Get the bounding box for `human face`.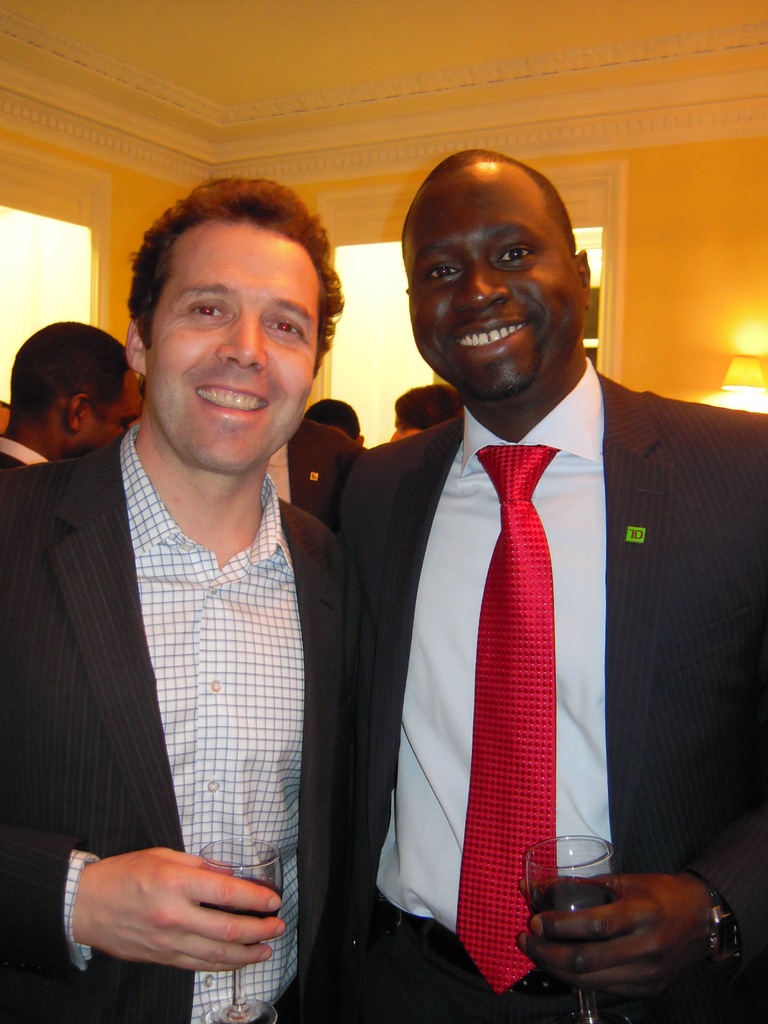
box(145, 223, 325, 467).
